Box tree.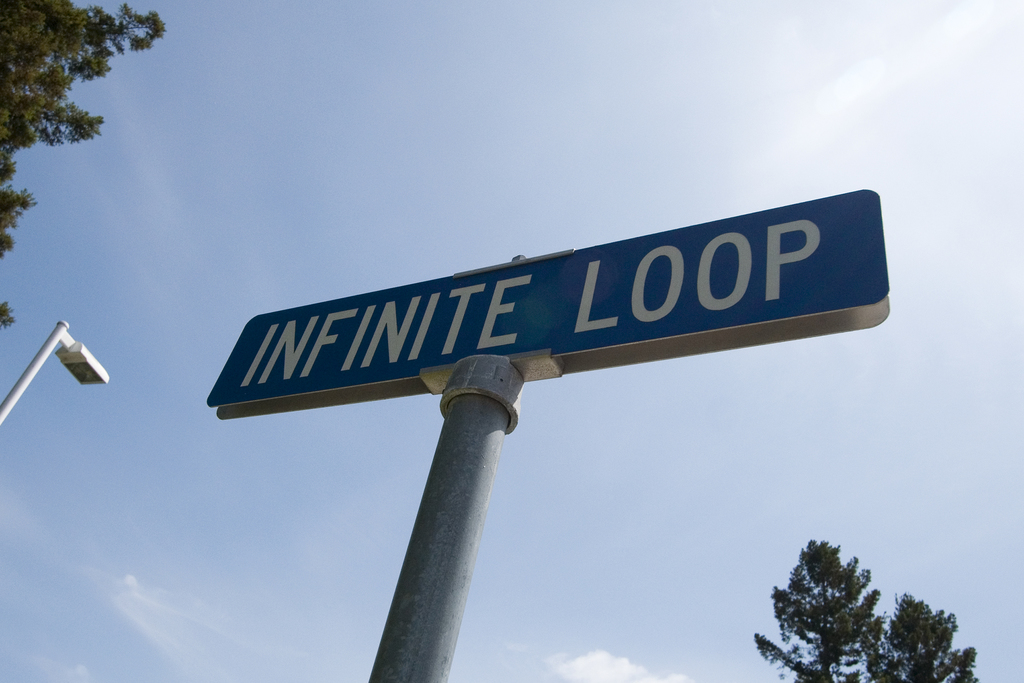
755:538:982:682.
